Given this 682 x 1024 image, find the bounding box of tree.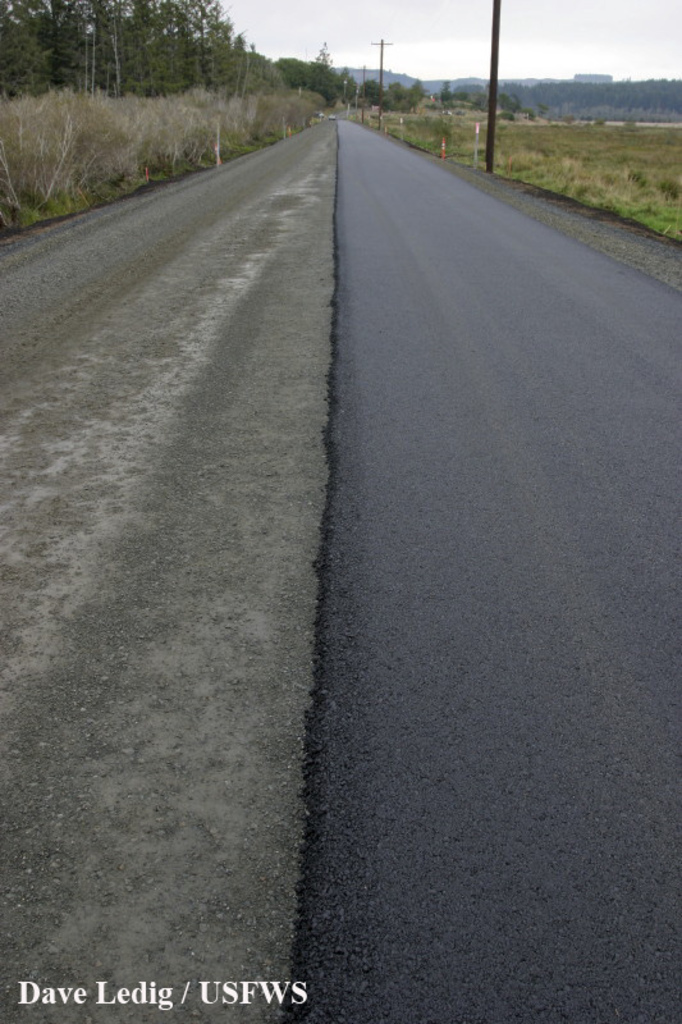
box=[274, 54, 315, 87].
